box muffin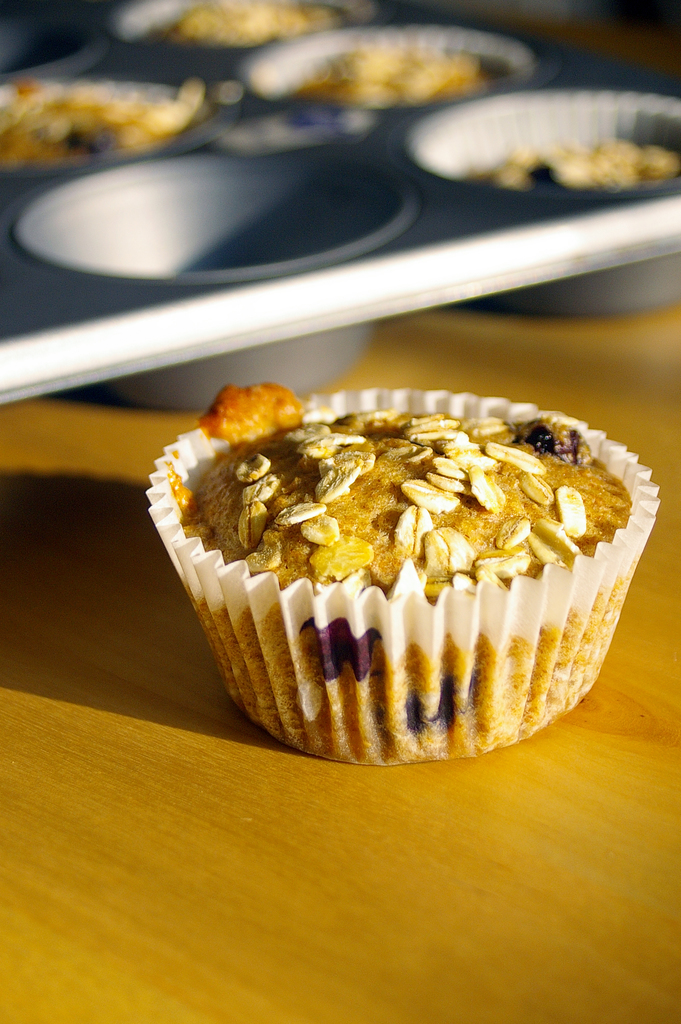
[417, 86, 680, 200]
